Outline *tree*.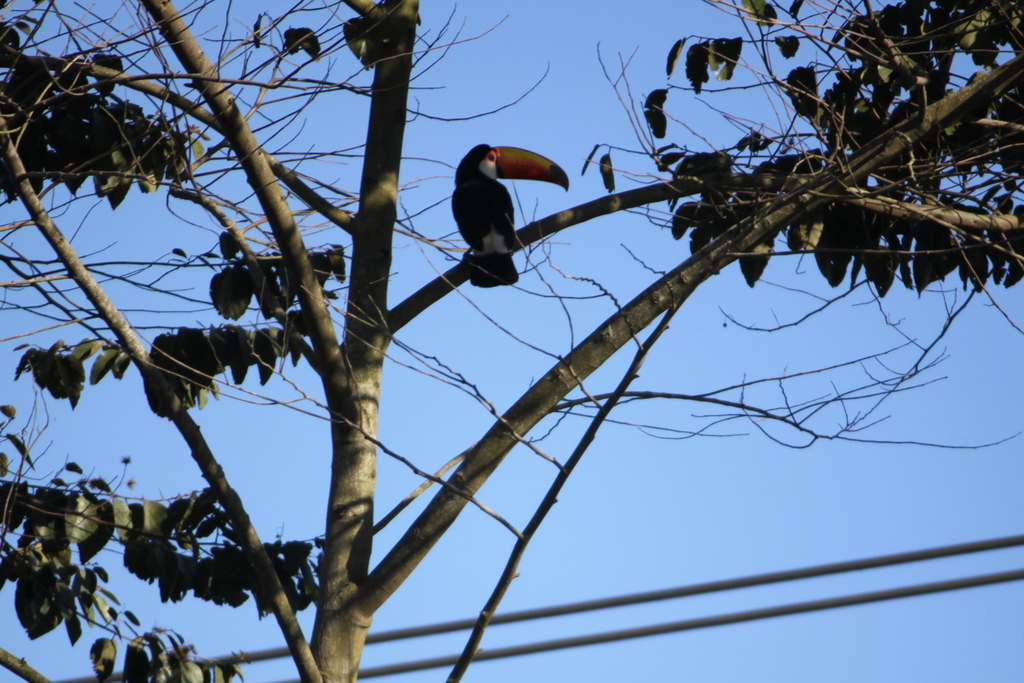
Outline: select_region(0, 0, 1023, 682).
